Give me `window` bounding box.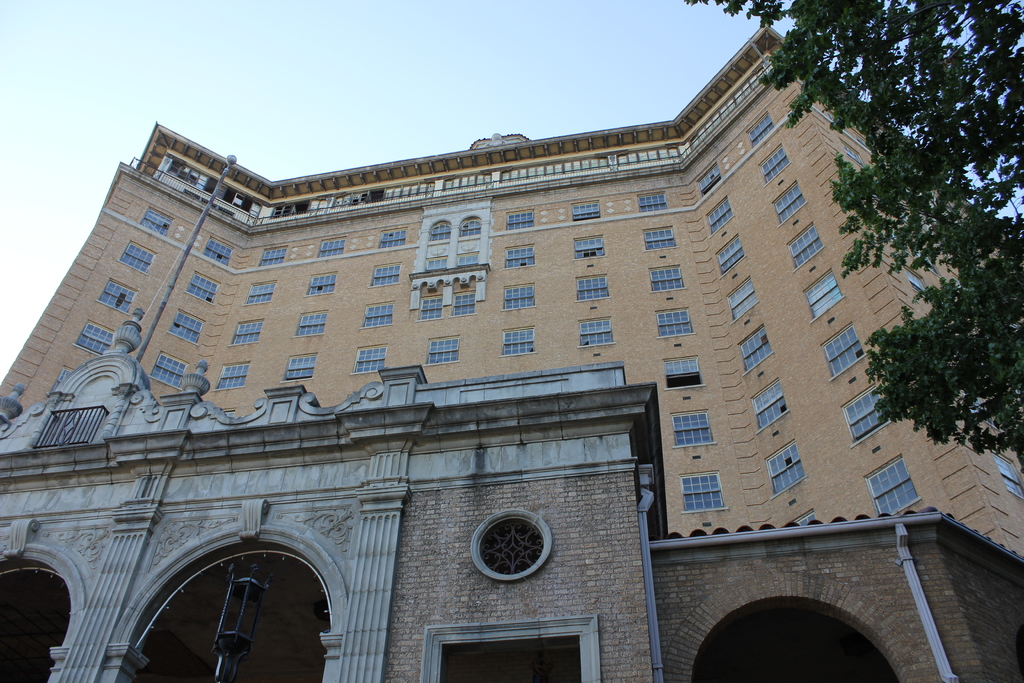
(500,329,536,359).
